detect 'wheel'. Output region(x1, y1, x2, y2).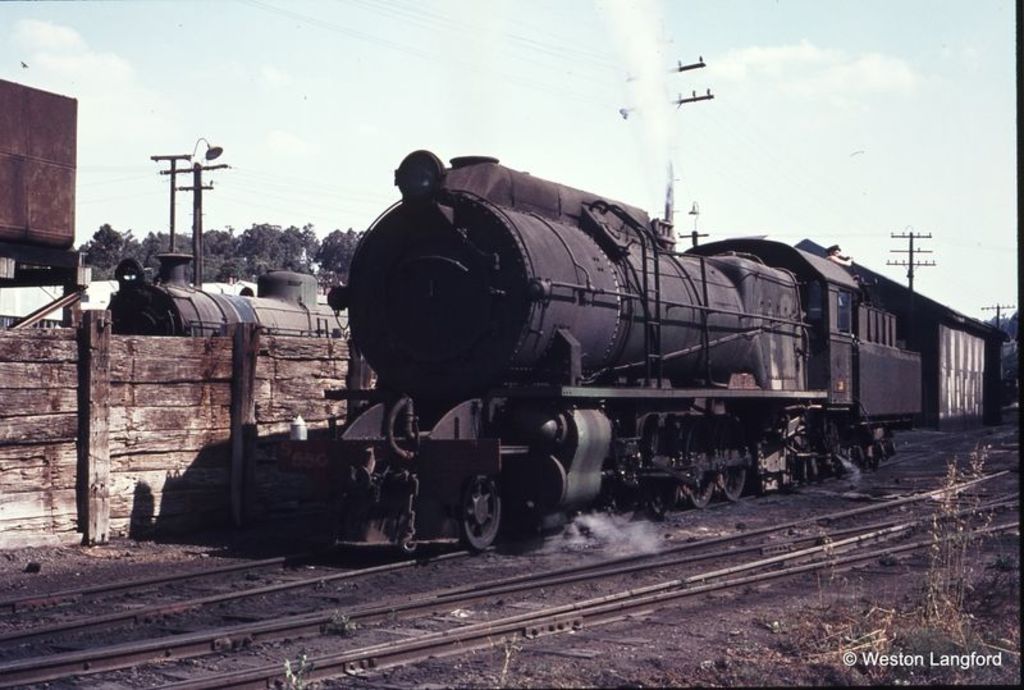
region(644, 419, 675, 517).
